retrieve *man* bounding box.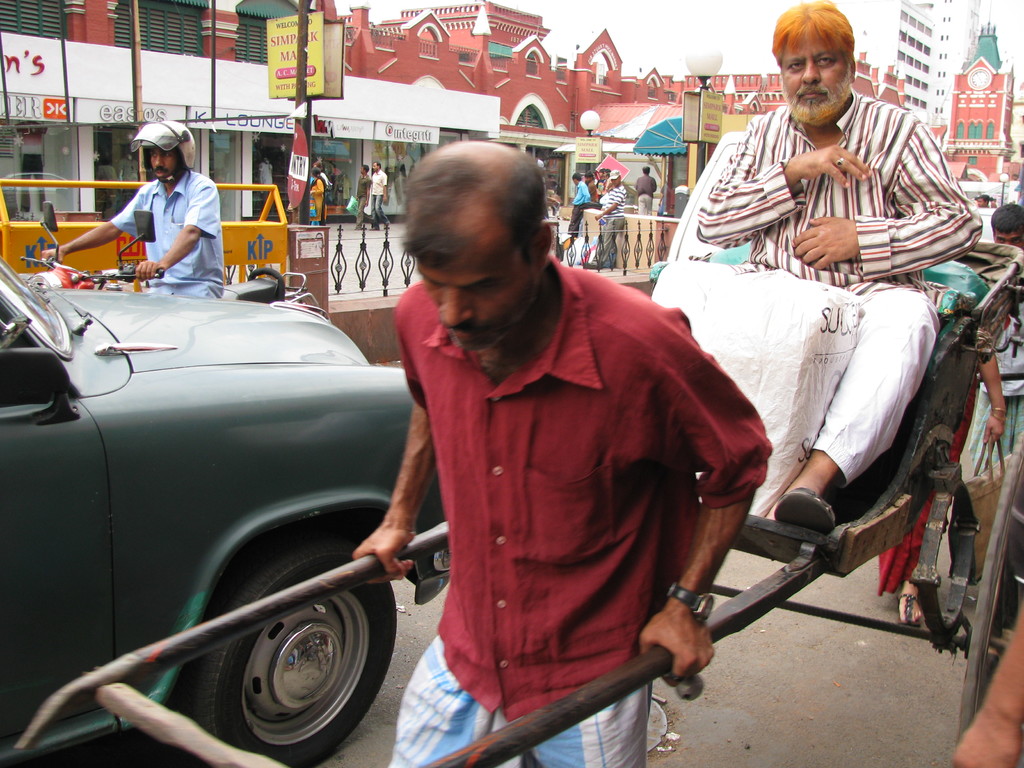
Bounding box: box(691, 3, 986, 537).
